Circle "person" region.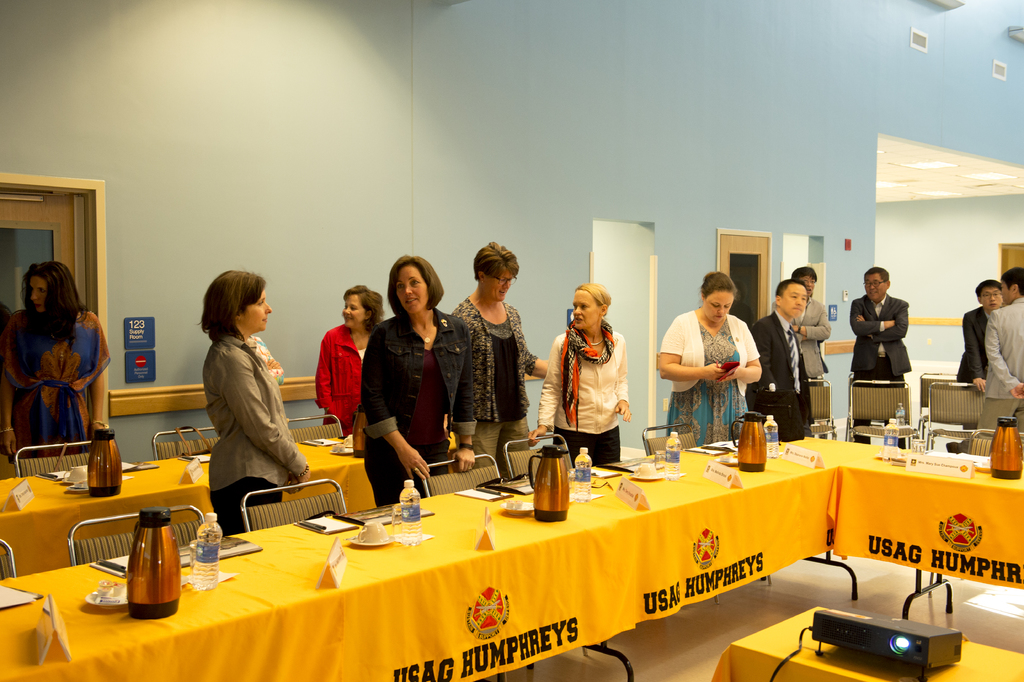
Region: (0, 262, 114, 462).
